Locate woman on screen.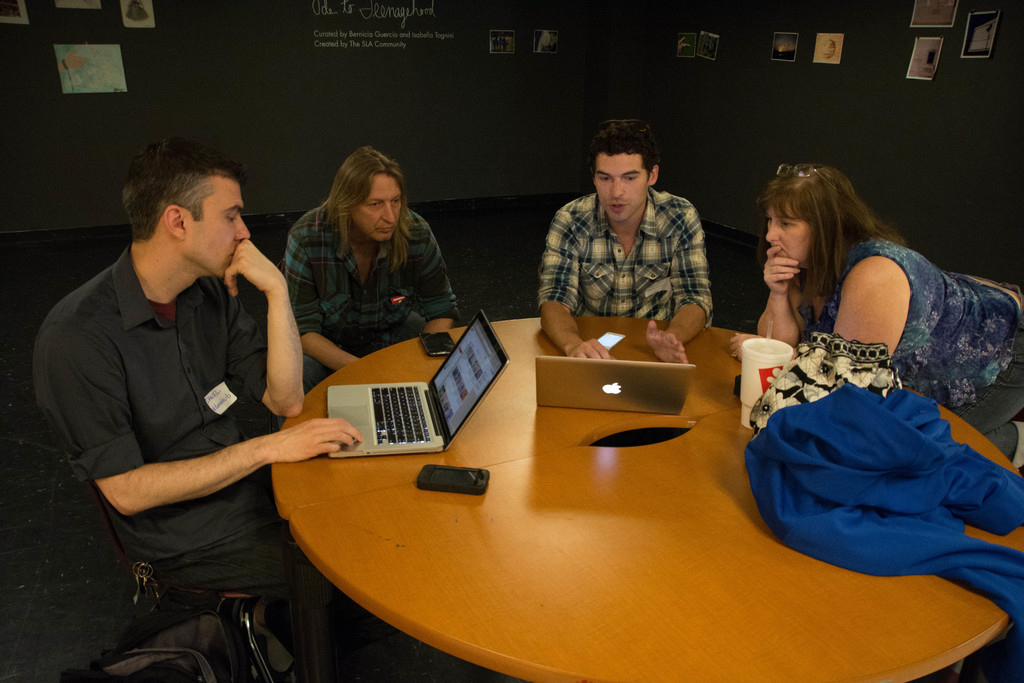
On screen at (x1=726, y1=159, x2=1023, y2=461).
